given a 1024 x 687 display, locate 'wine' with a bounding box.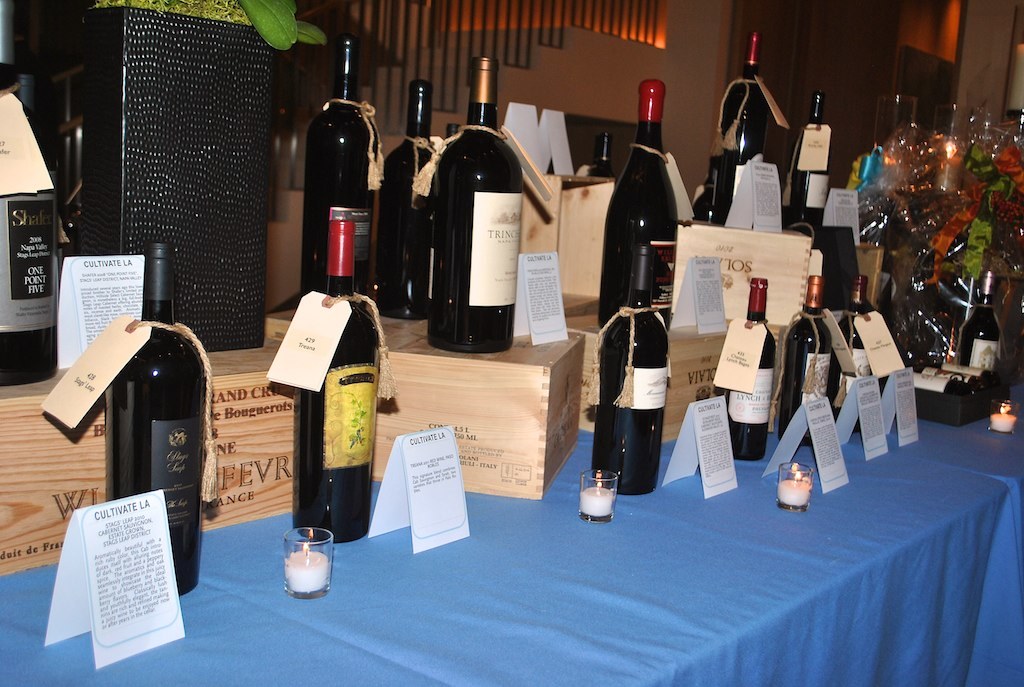
Located: select_region(915, 372, 976, 399).
